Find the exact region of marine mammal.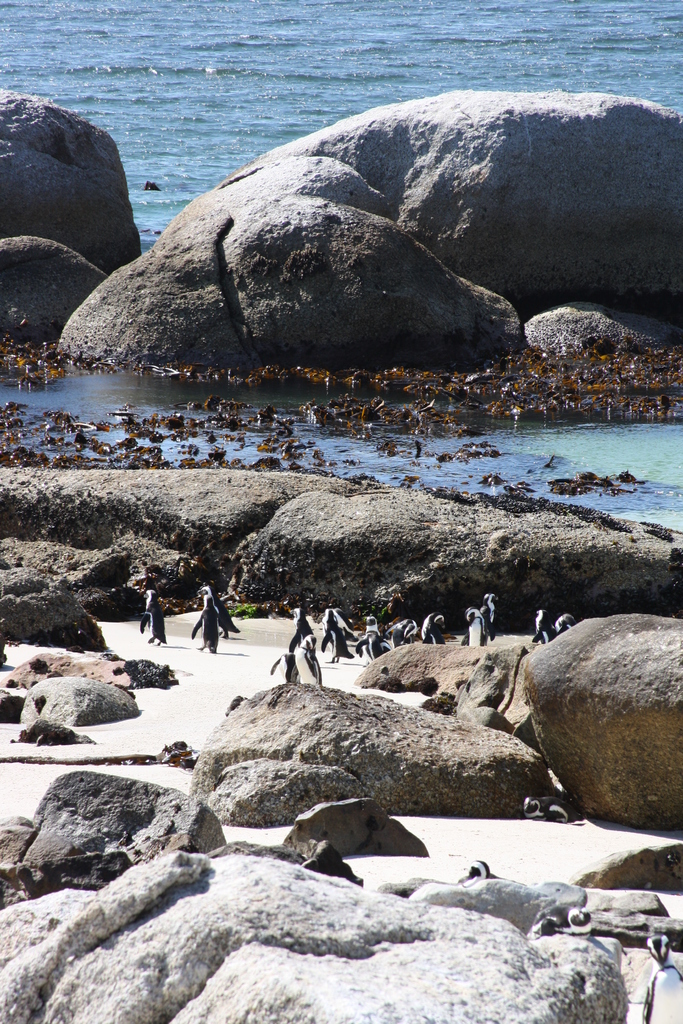
Exact region: <box>267,627,335,691</box>.
